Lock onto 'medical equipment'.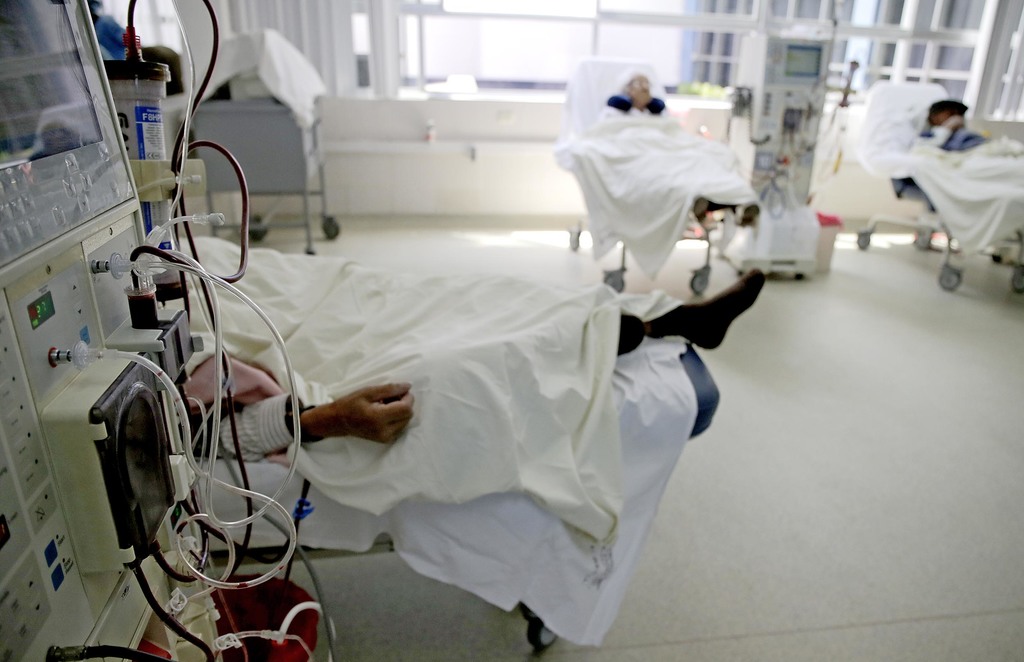
Locked: [552,54,776,289].
